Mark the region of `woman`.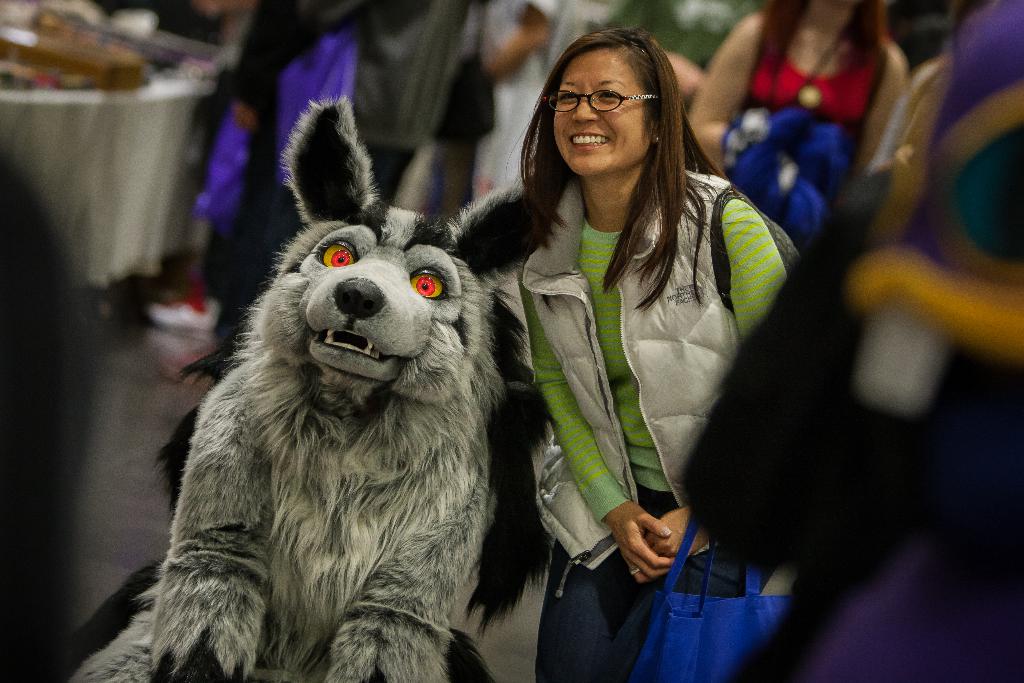
Region: x1=687 y1=0 x2=902 y2=258.
